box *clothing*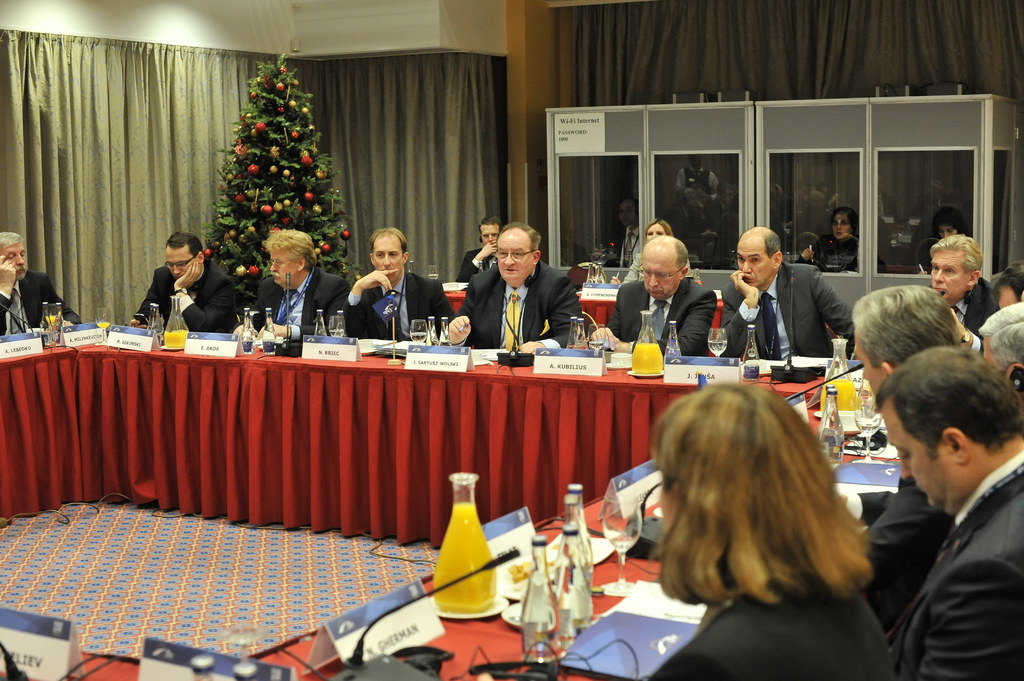
<bbox>452, 246, 497, 284</bbox>
